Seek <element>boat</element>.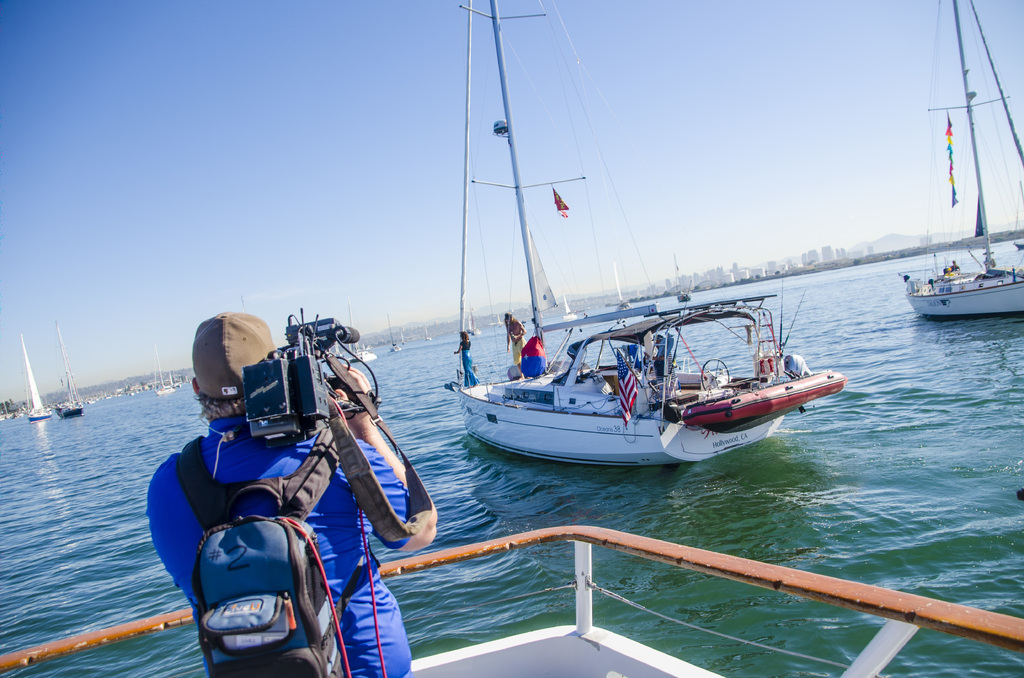
Rect(347, 297, 378, 362).
